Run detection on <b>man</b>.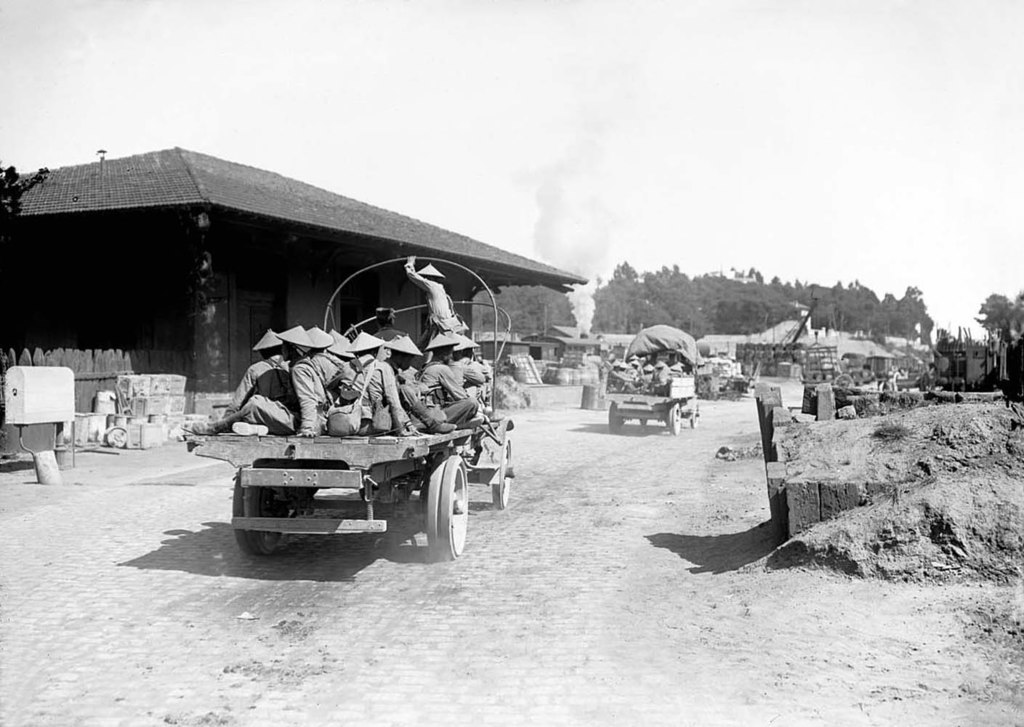
Result: region(399, 253, 469, 341).
